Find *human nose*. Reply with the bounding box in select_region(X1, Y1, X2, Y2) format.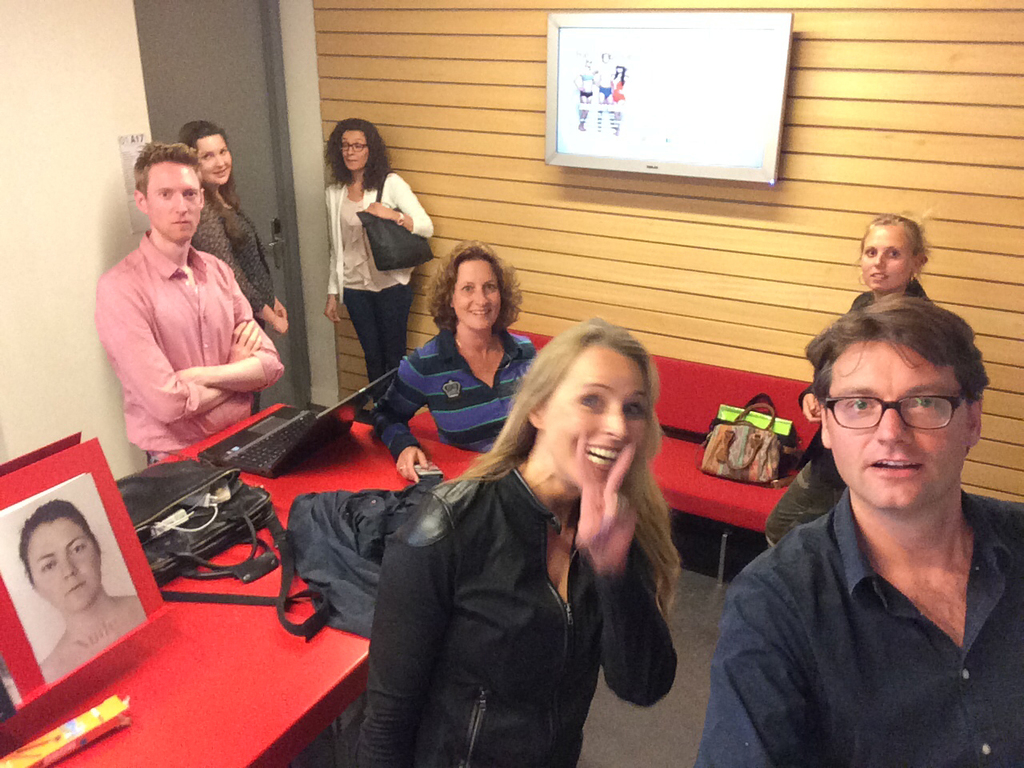
select_region(601, 406, 631, 442).
